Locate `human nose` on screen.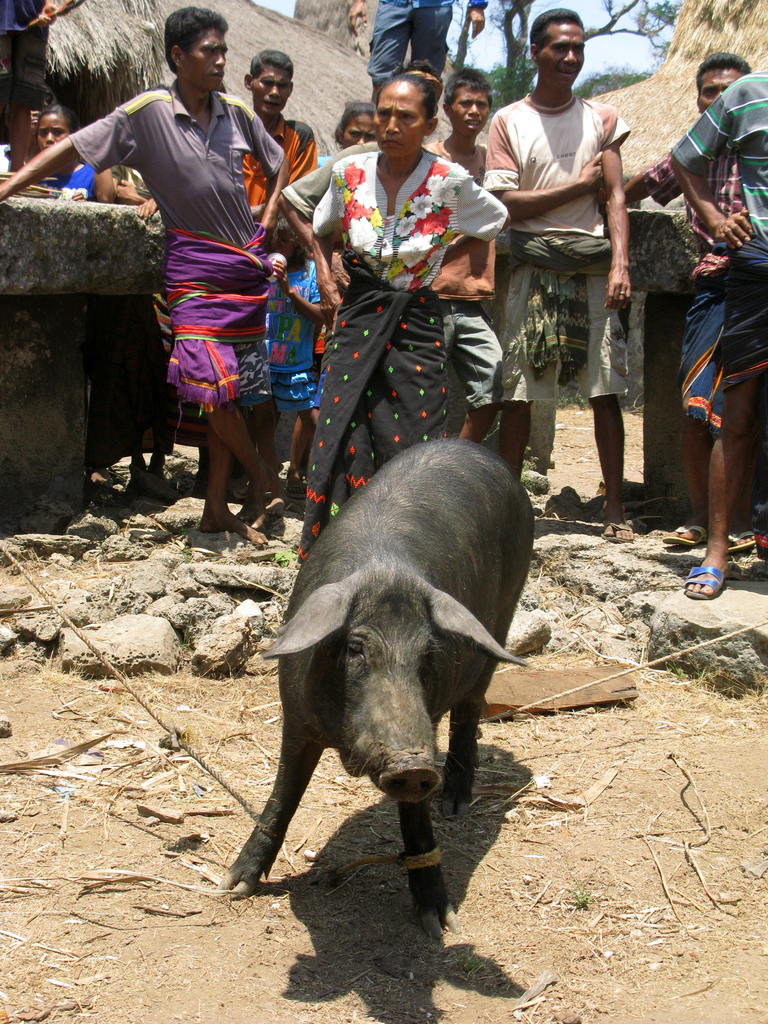
On screen at 383 115 396 130.
